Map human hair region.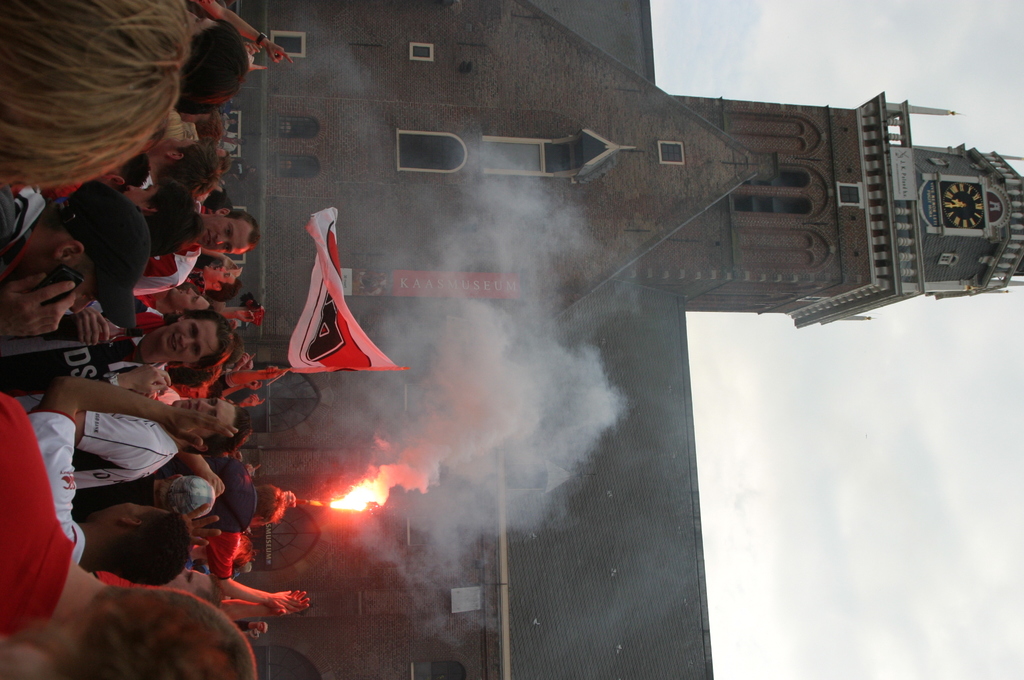
Mapped to l=172, t=21, r=242, b=135.
